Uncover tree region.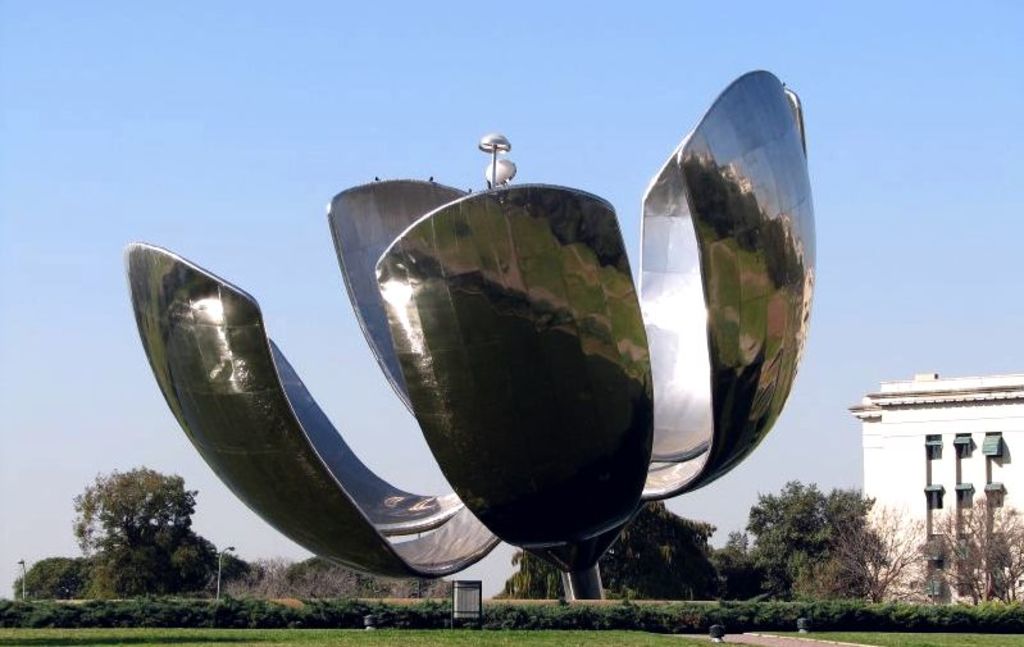
Uncovered: (65, 463, 204, 600).
